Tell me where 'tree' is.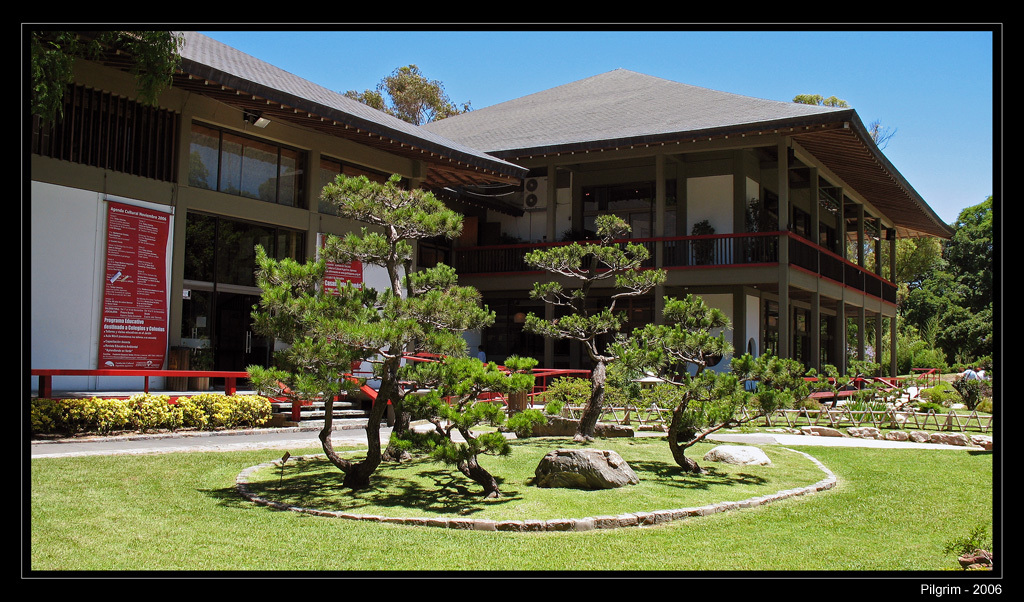
'tree' is at pyautogui.locateOnScreen(525, 212, 728, 442).
